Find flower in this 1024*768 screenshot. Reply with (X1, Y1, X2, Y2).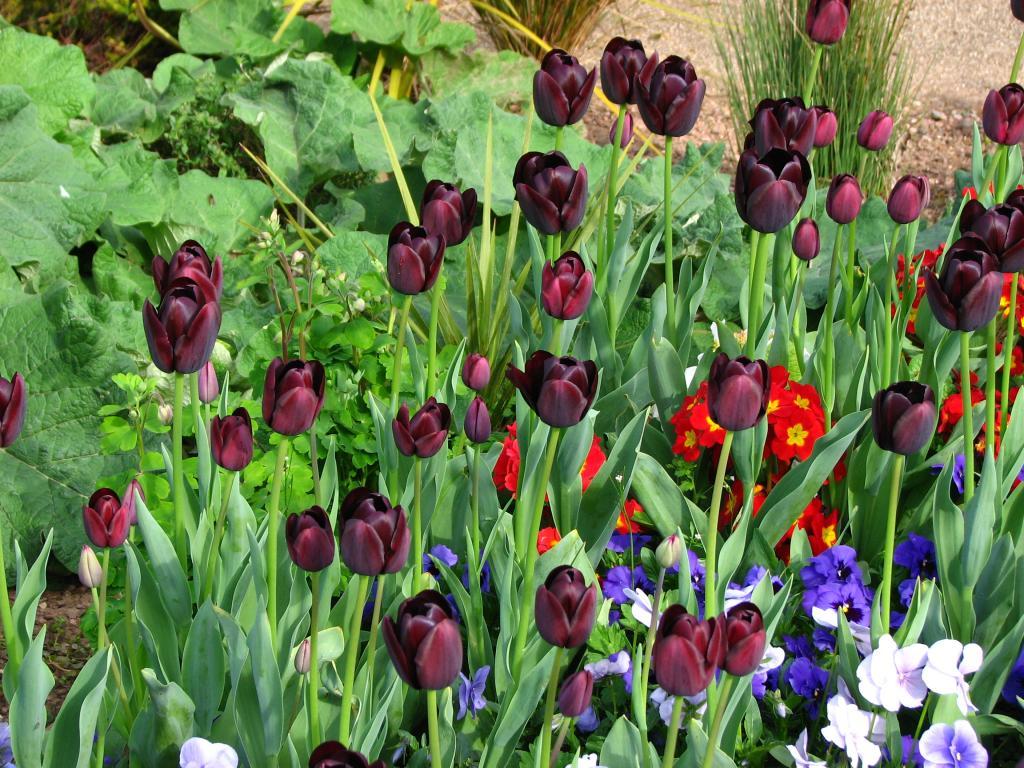
(177, 734, 239, 767).
